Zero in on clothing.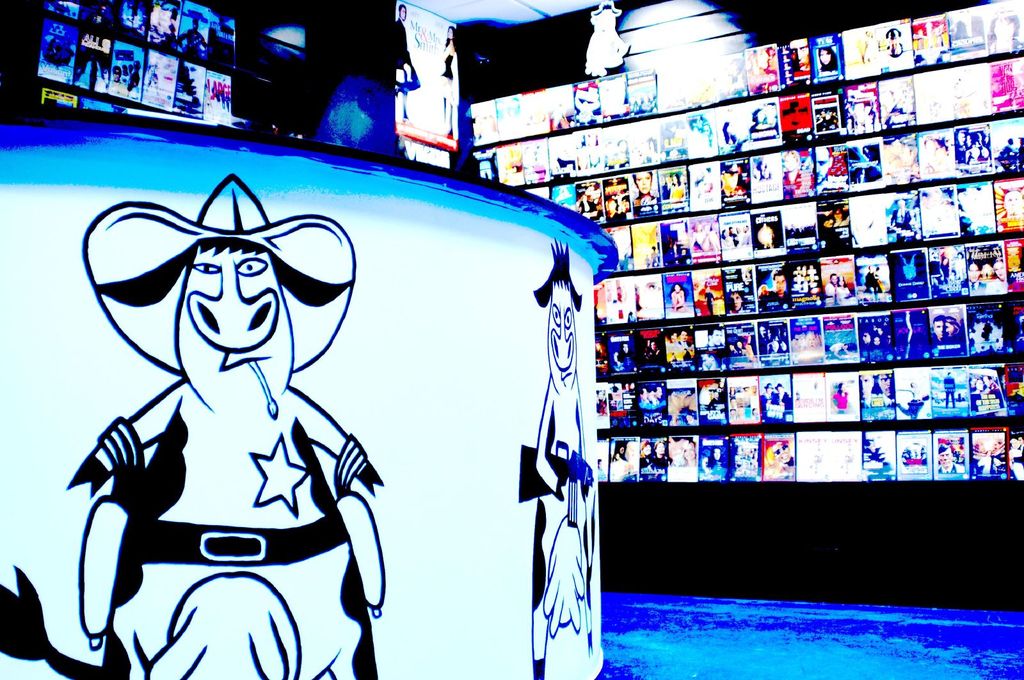
Zeroed in: {"x1": 641, "y1": 455, "x2": 651, "y2": 471}.
